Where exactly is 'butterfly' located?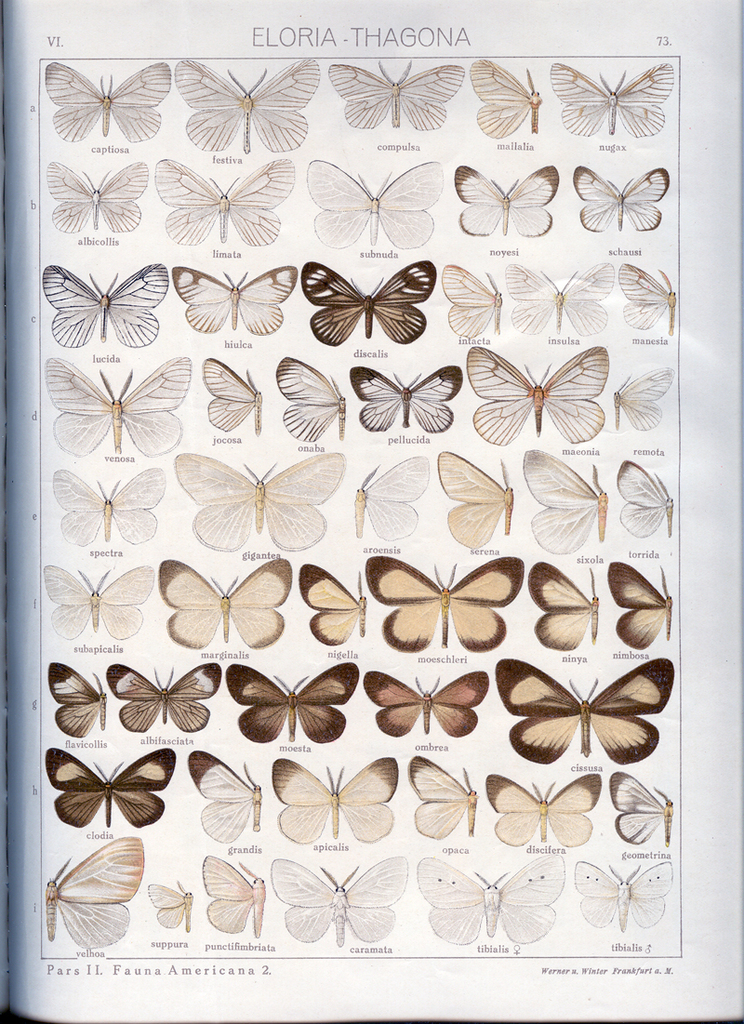
Its bounding box is bbox=[432, 440, 517, 562].
